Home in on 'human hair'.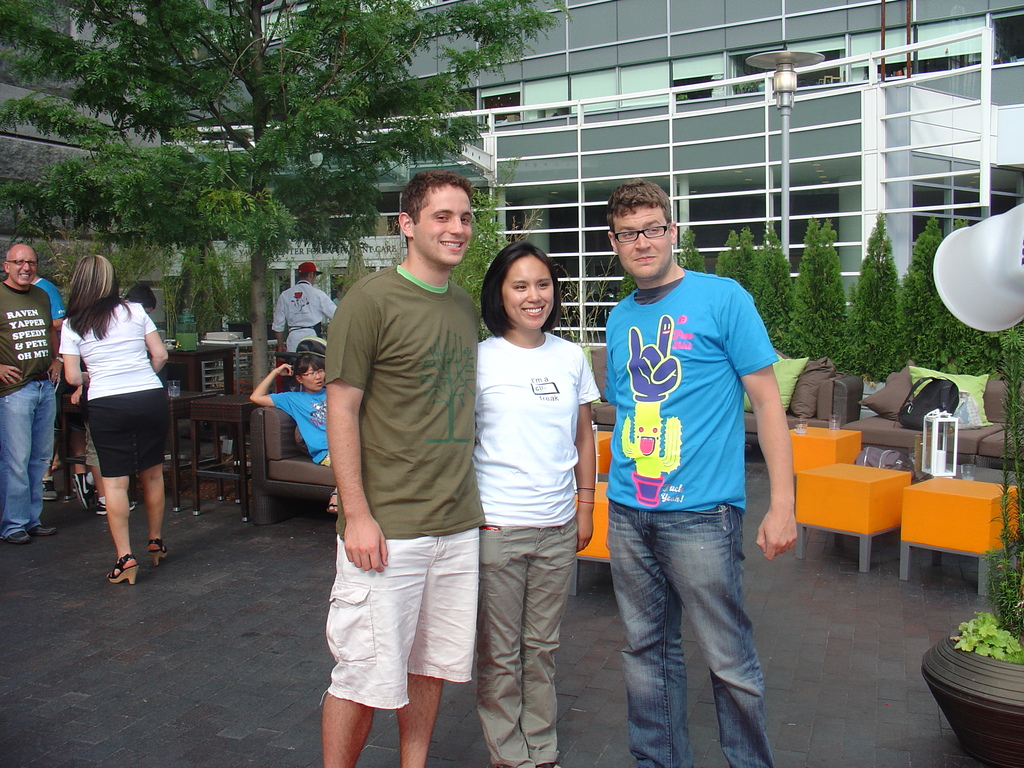
Homed in at box=[607, 177, 671, 242].
